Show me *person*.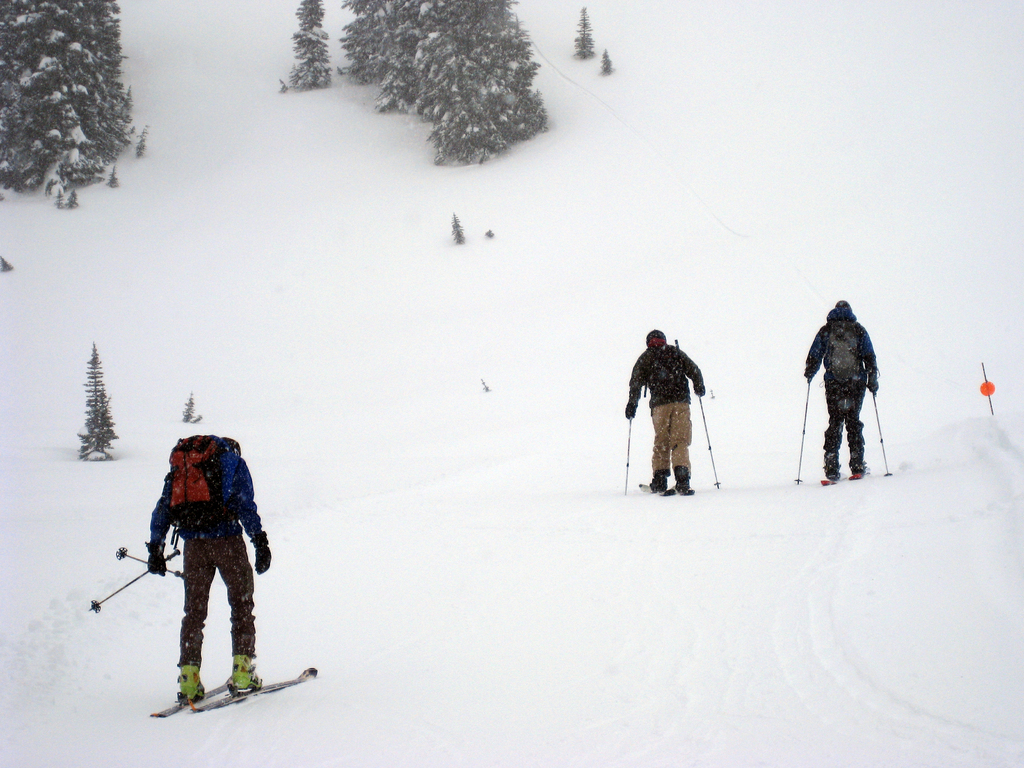
*person* is here: {"x1": 145, "y1": 437, "x2": 273, "y2": 707}.
